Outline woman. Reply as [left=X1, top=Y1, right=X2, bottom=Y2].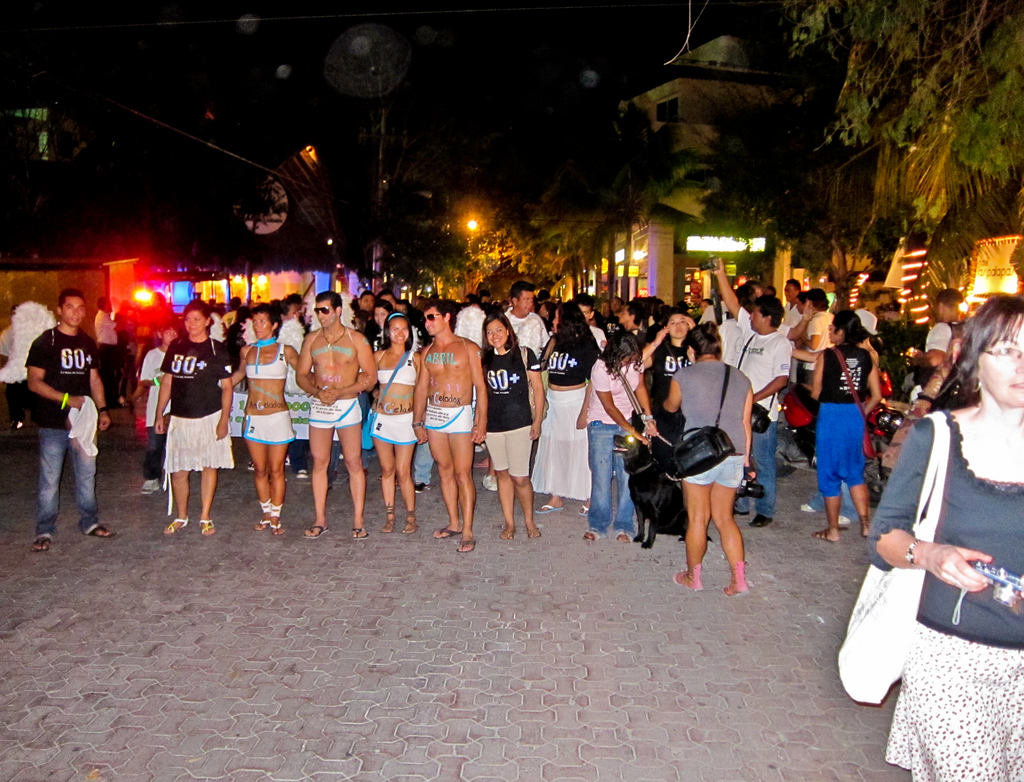
[left=867, top=277, right=1023, bottom=781].
